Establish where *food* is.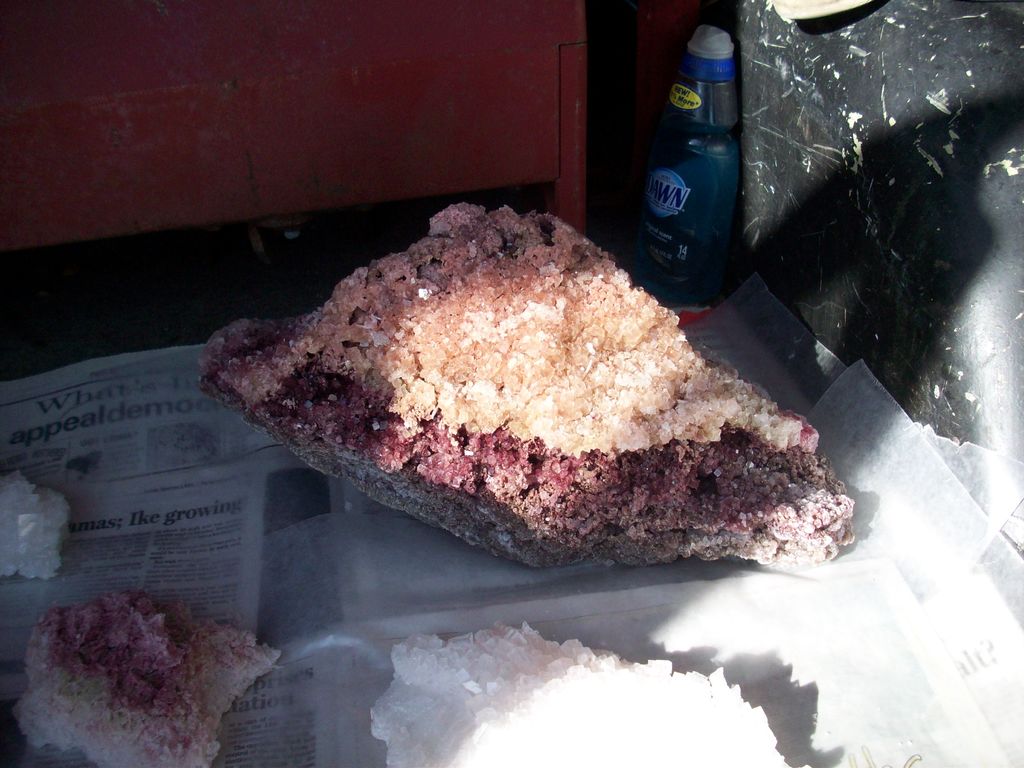
Established at (0, 467, 73, 582).
